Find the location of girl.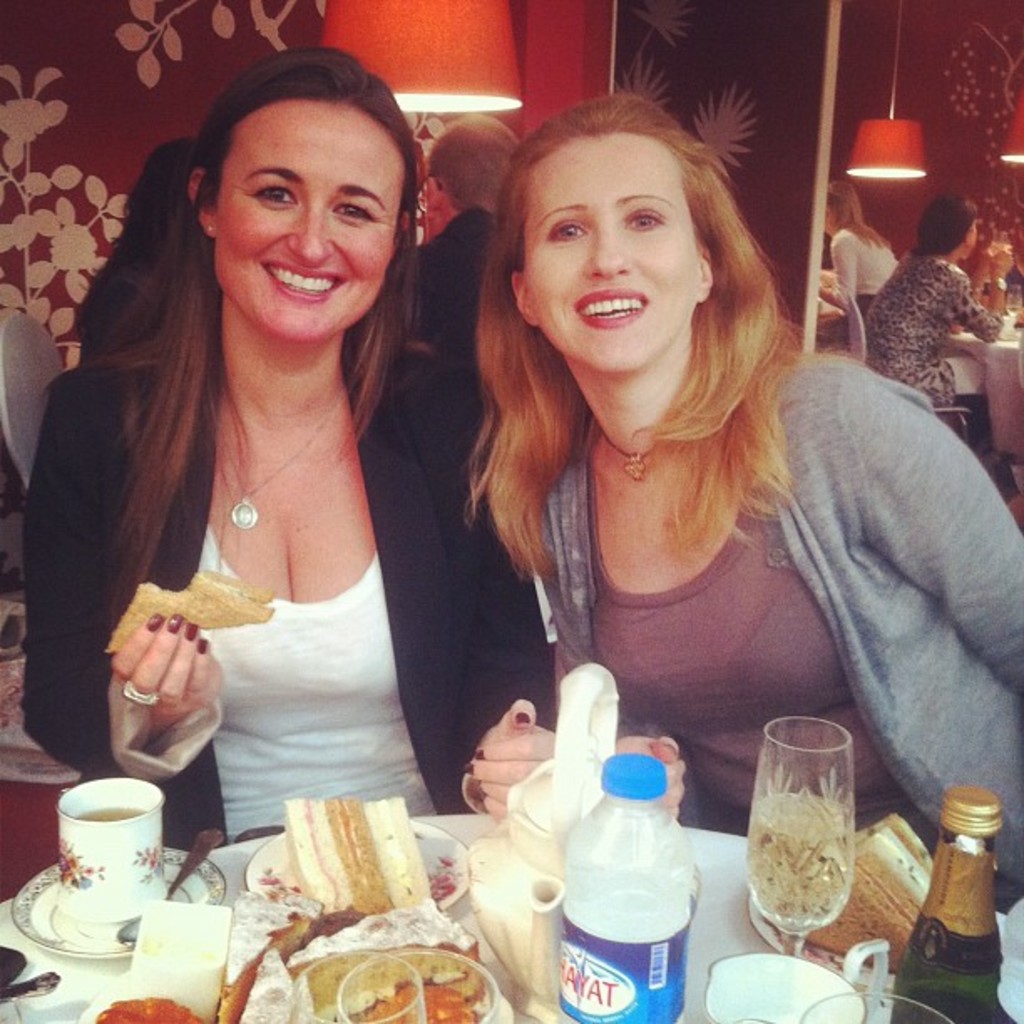
Location: x1=463 y1=95 x2=1022 y2=912.
